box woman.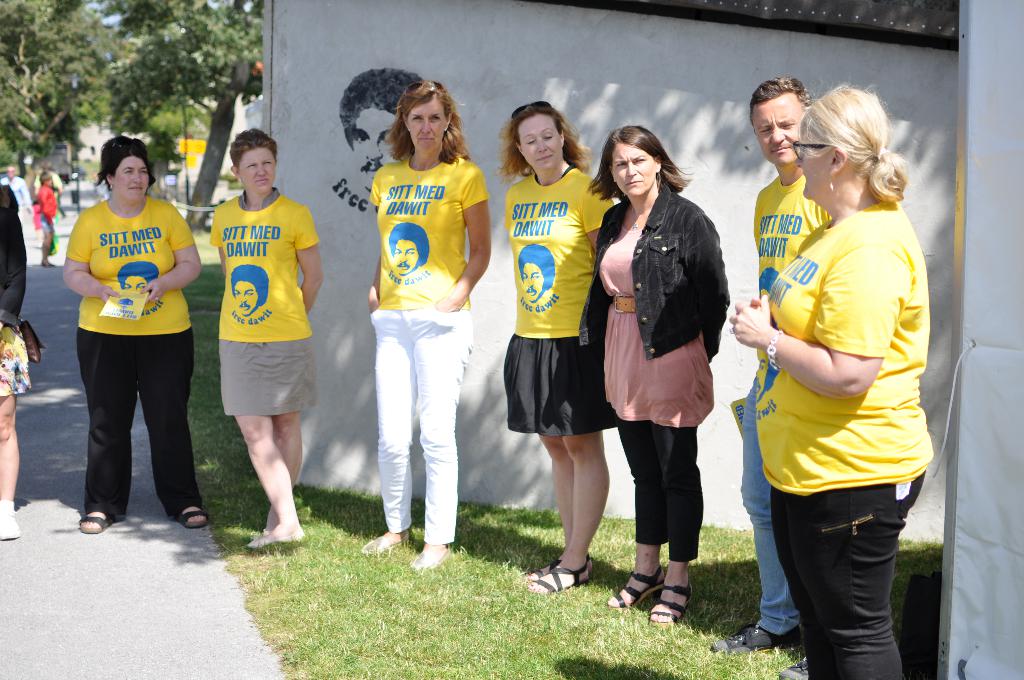
<bbox>356, 83, 496, 569</bbox>.
